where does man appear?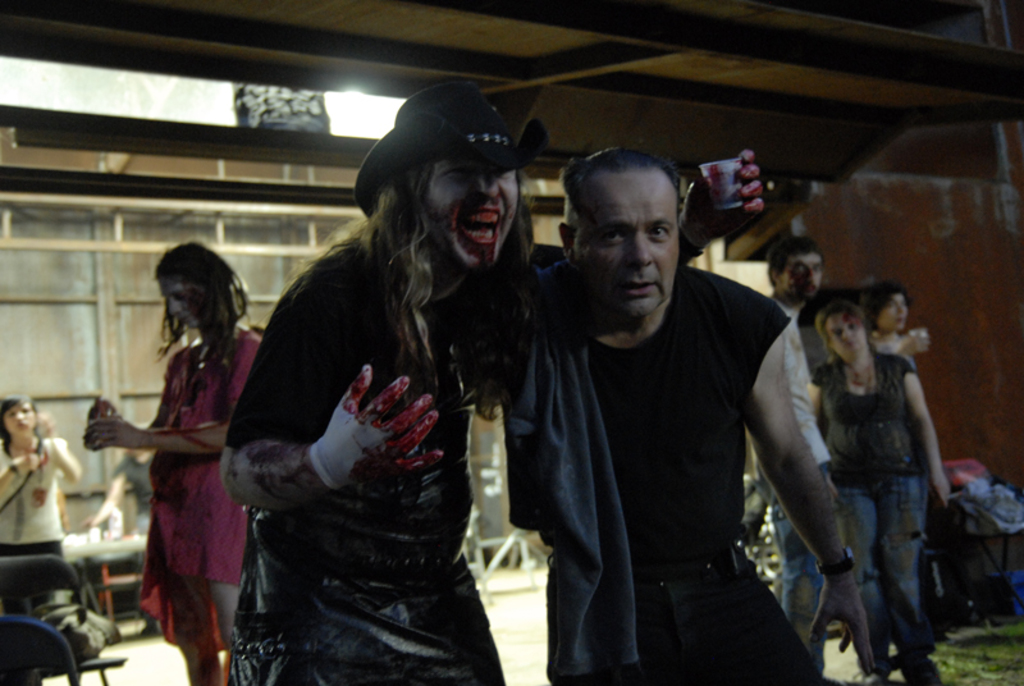
Appears at {"left": 495, "top": 145, "right": 836, "bottom": 669}.
